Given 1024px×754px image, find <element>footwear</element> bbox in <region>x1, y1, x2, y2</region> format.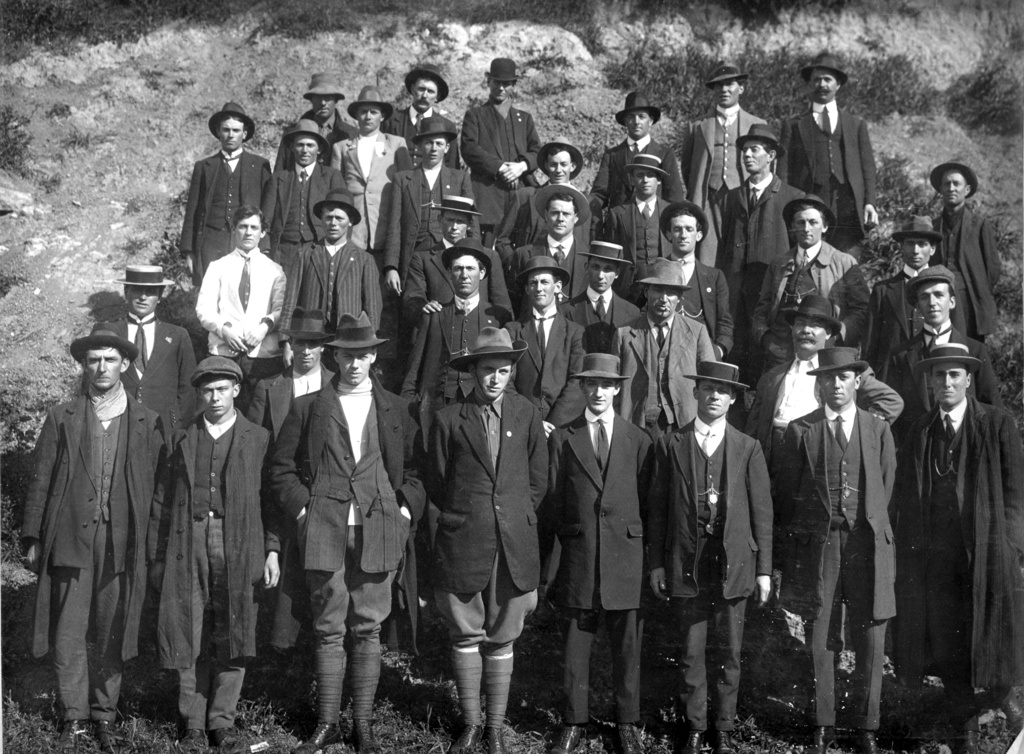
<region>209, 719, 248, 753</region>.
